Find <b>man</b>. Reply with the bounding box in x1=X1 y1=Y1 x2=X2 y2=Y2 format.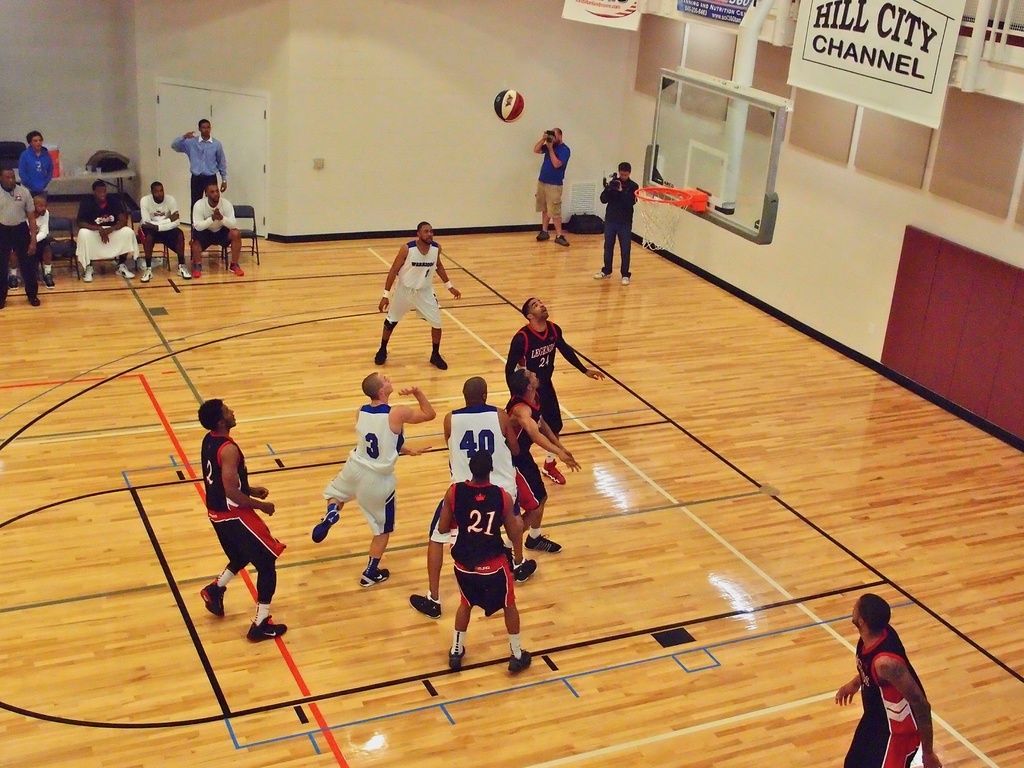
x1=506 y1=368 x2=577 y2=549.
